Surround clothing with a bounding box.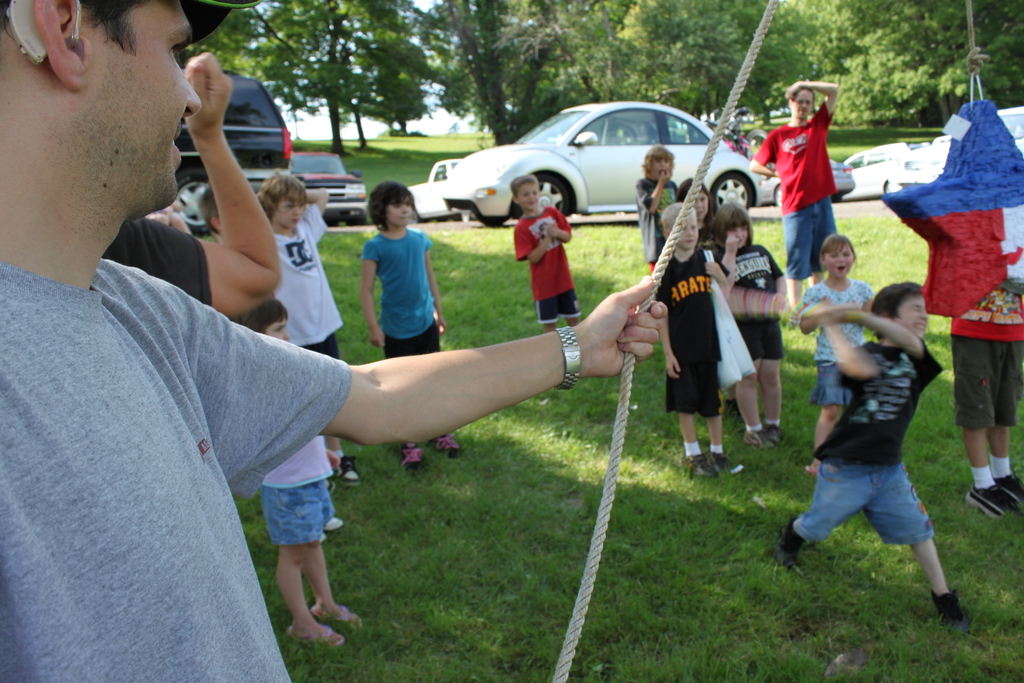
pyautogui.locateOnScreen(786, 277, 873, 361).
